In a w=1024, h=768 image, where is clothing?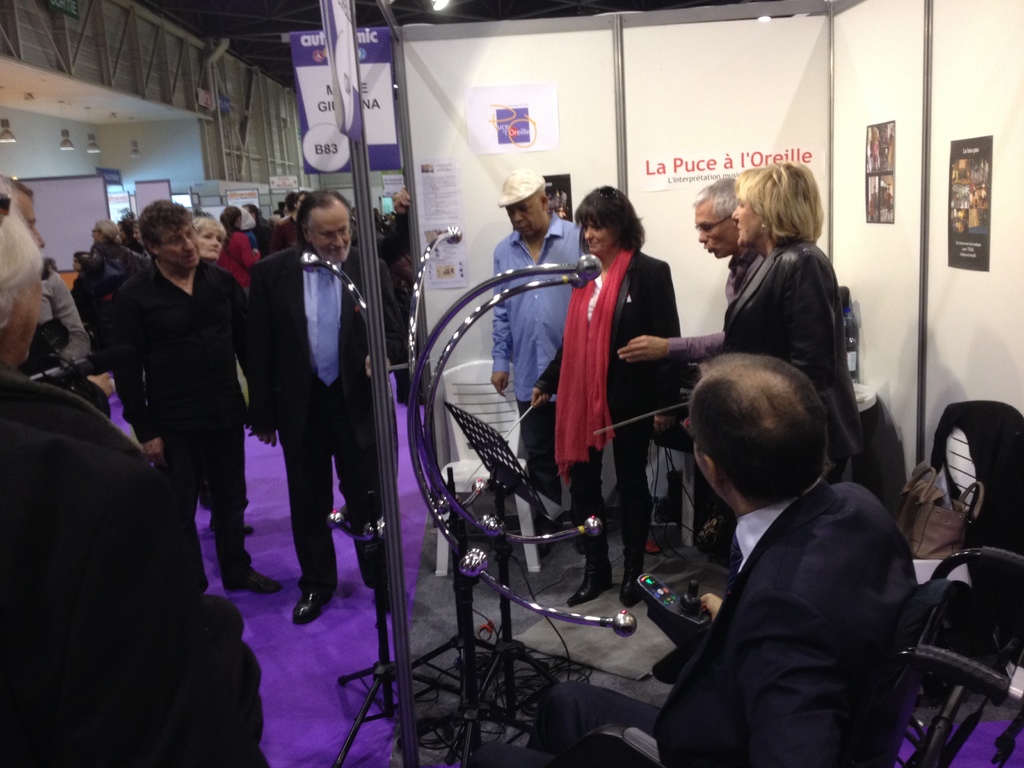
101:244:250:592.
